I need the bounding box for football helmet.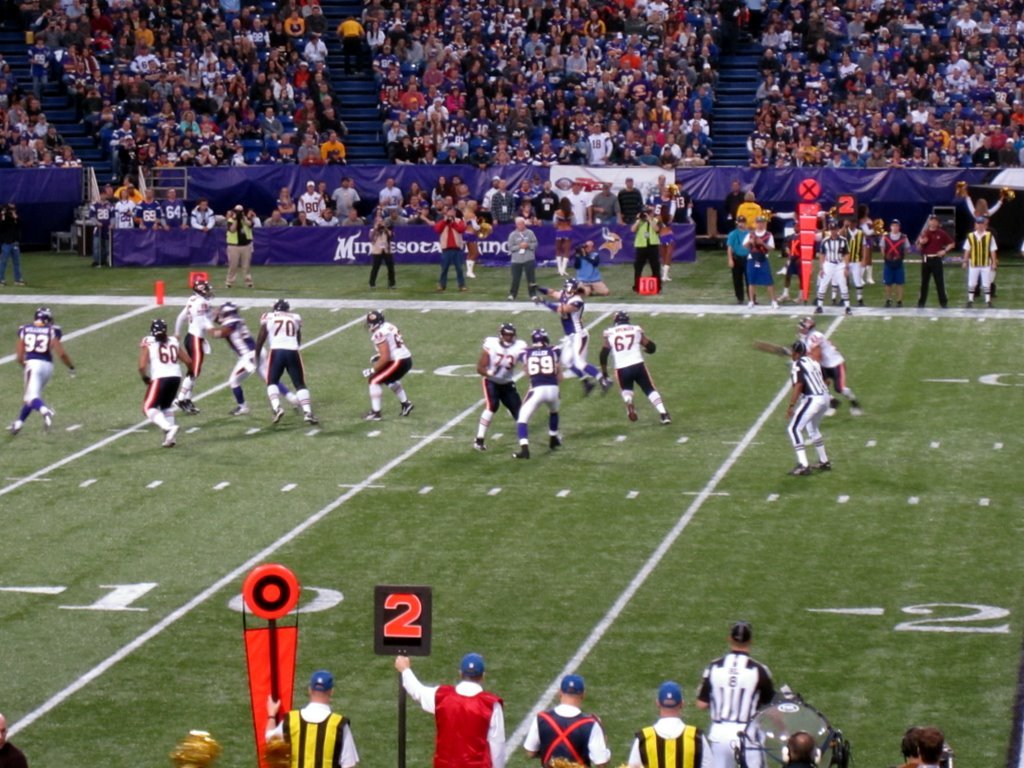
Here it is: (left=269, top=295, right=288, bottom=311).
